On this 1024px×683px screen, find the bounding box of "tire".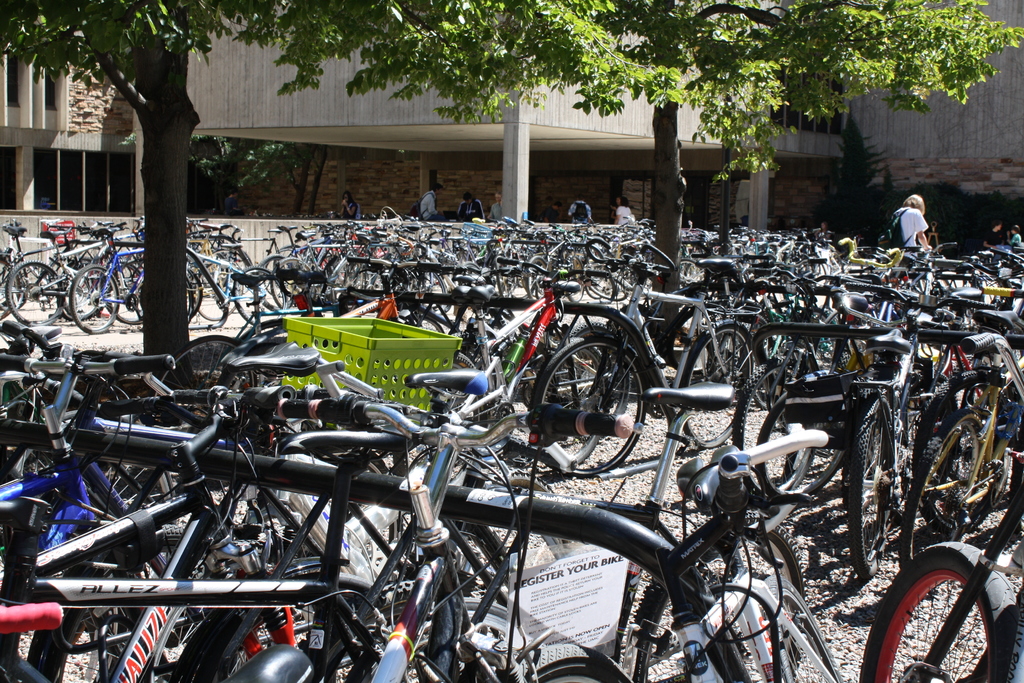
Bounding box: [left=757, top=375, right=850, bottom=508].
